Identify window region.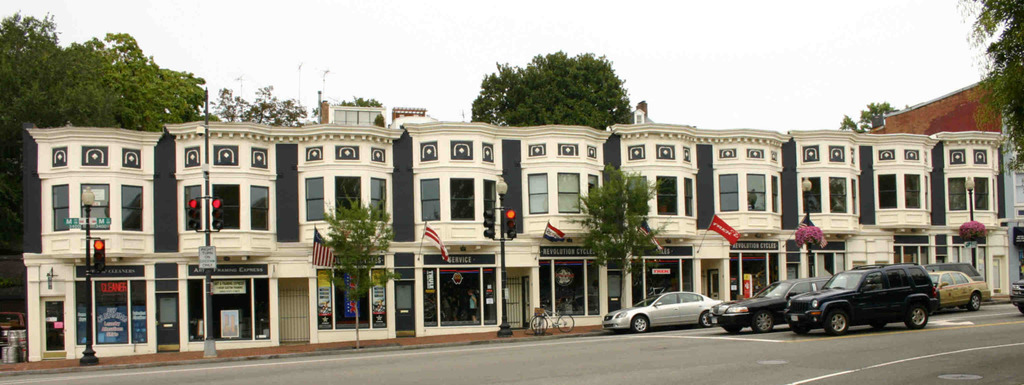
Region: [904, 174, 922, 209].
